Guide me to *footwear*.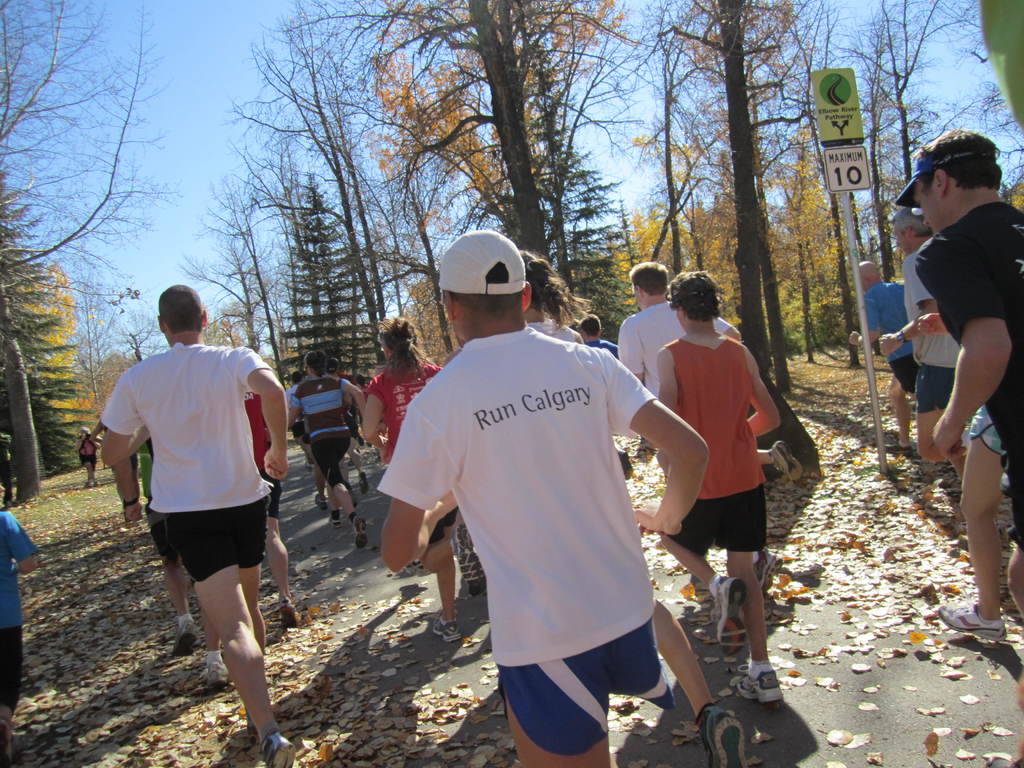
Guidance: x1=351, y1=518, x2=370, y2=553.
